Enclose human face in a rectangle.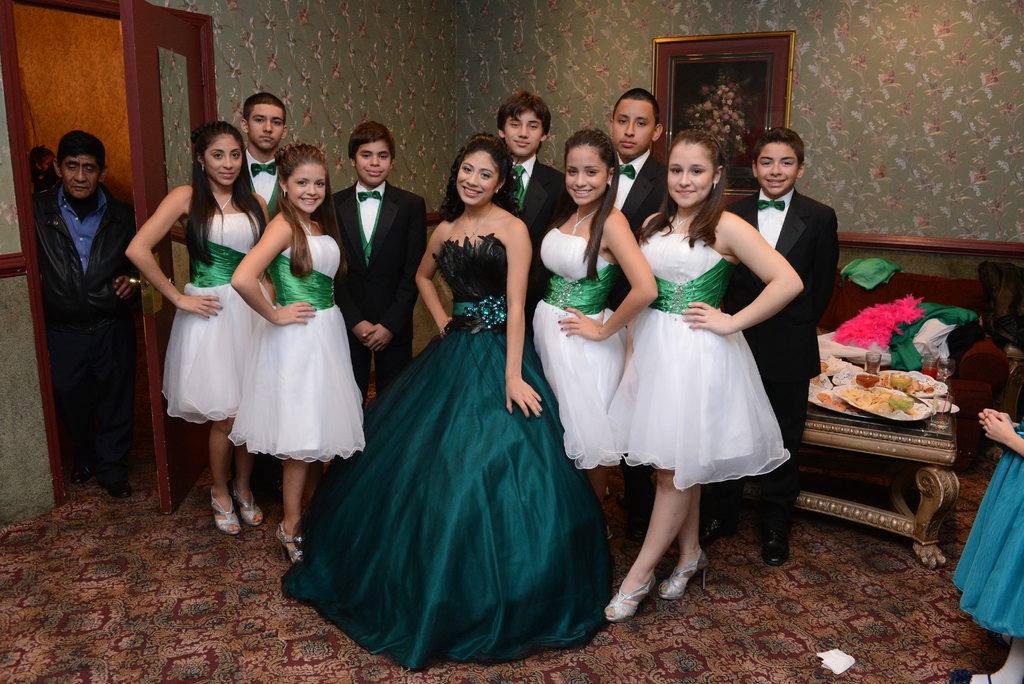
crop(452, 145, 500, 207).
